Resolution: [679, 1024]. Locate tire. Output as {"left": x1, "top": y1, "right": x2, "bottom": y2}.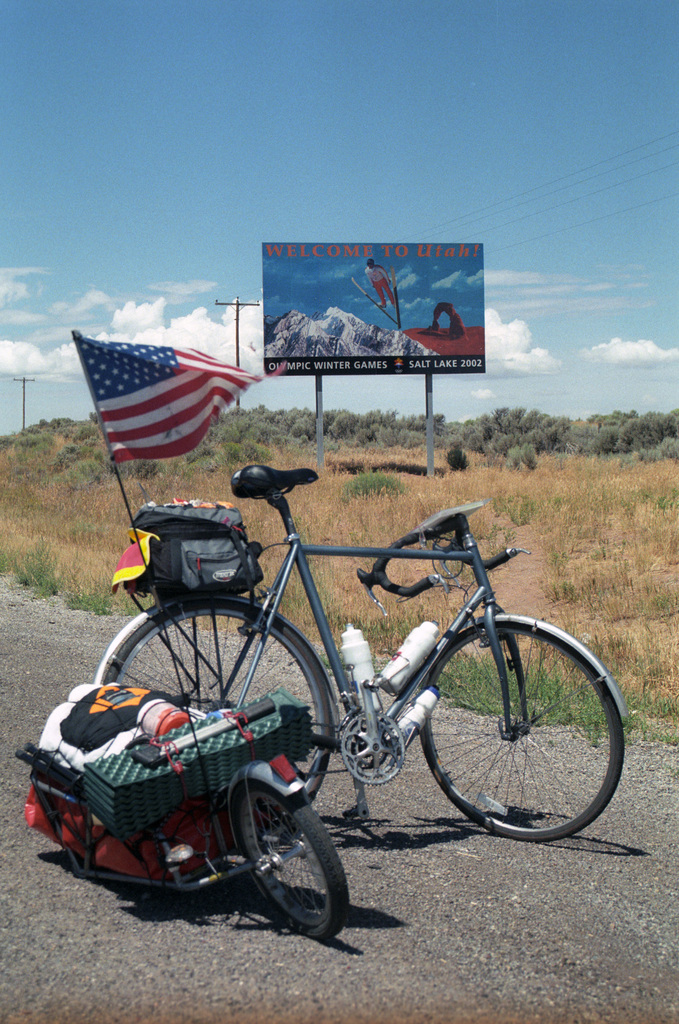
{"left": 404, "top": 613, "right": 634, "bottom": 851}.
